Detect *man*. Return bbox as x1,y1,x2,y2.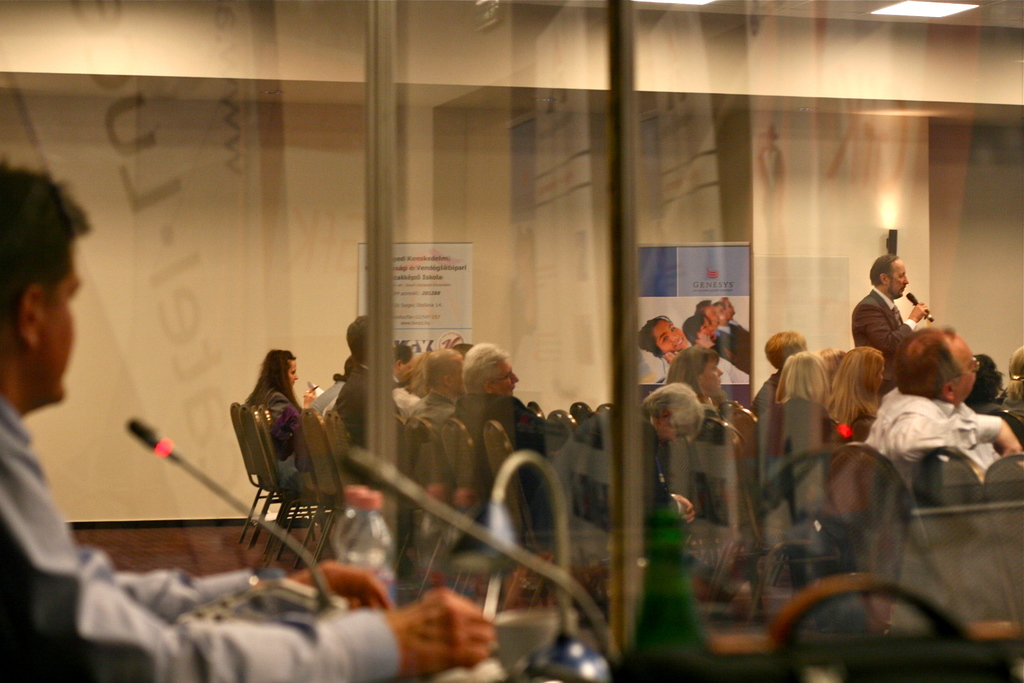
716,295,753,336.
